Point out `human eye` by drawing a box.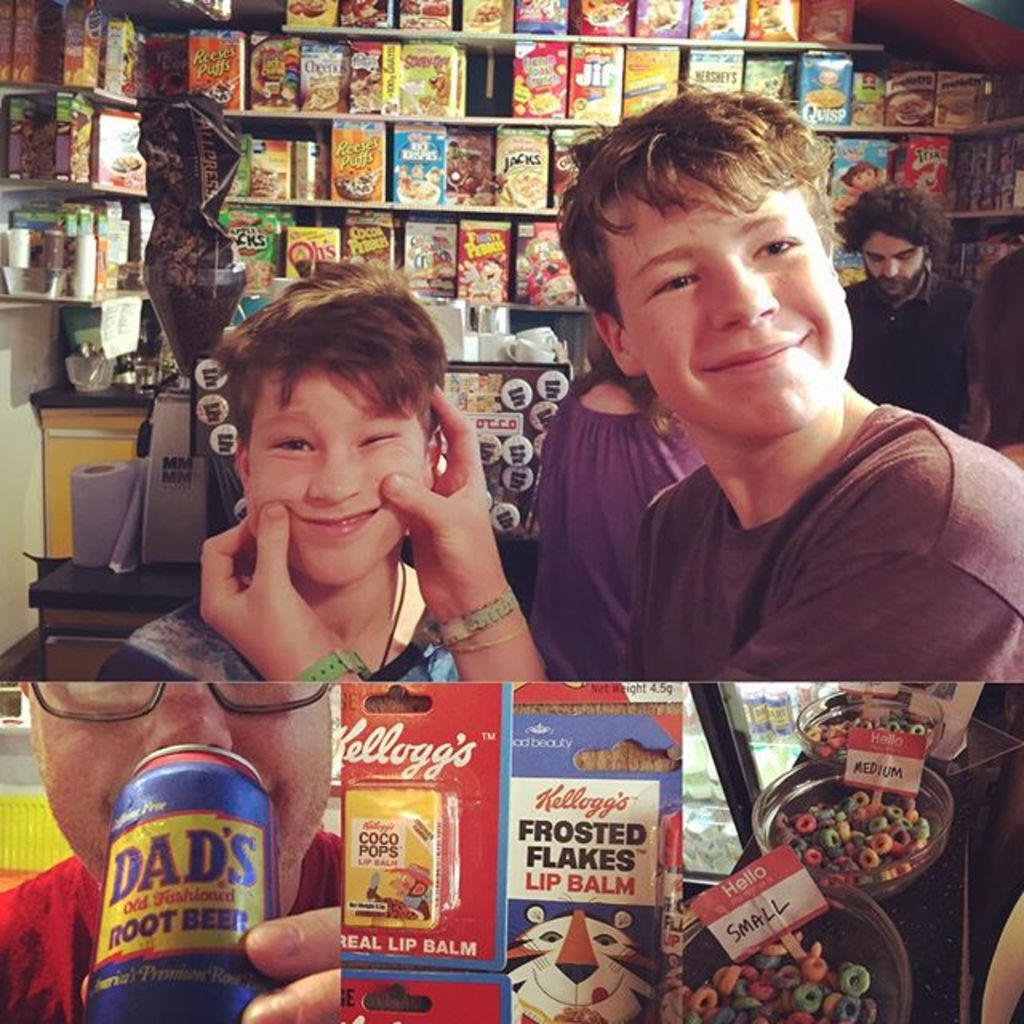
detection(646, 267, 702, 309).
